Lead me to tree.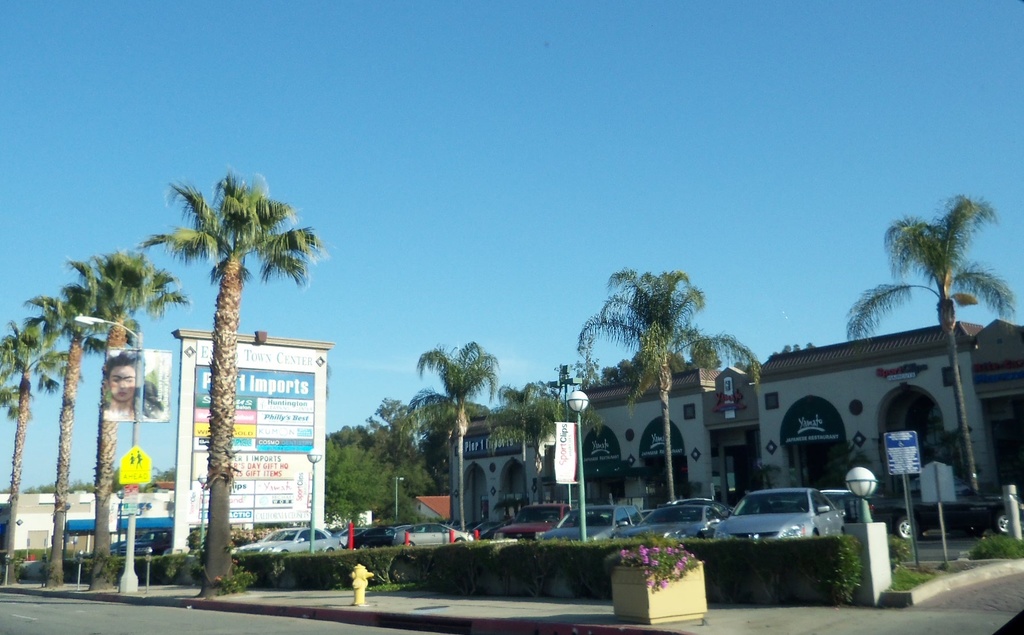
Lead to 0/314/88/582.
